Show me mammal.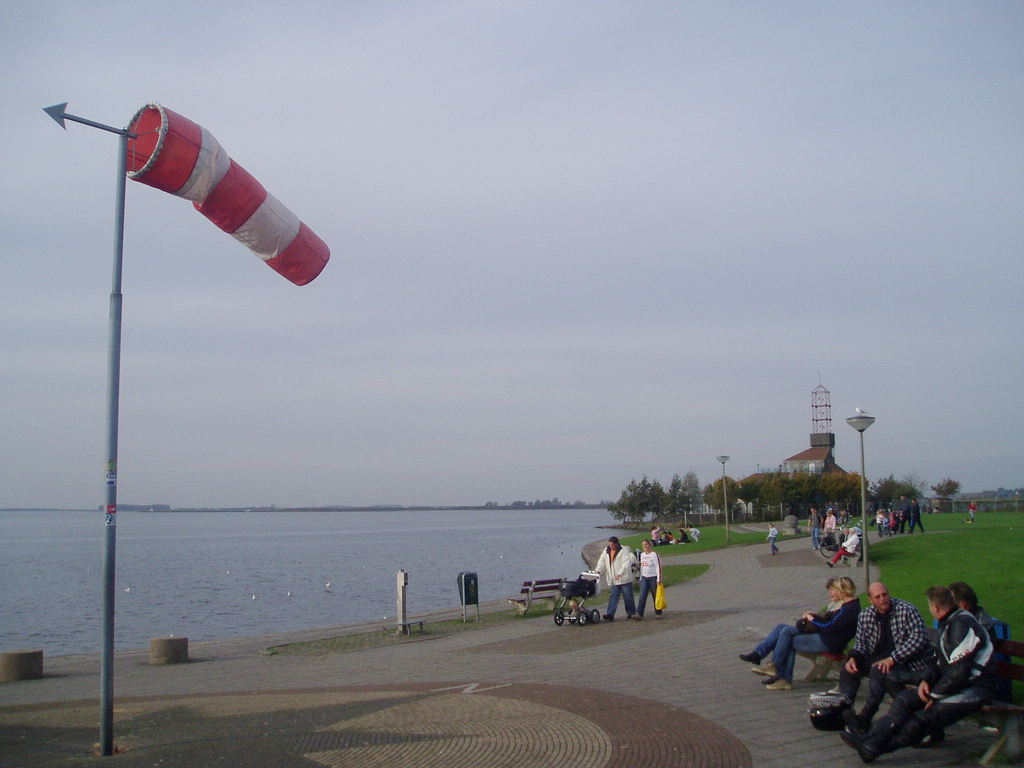
mammal is here: 749/575/859/687.
